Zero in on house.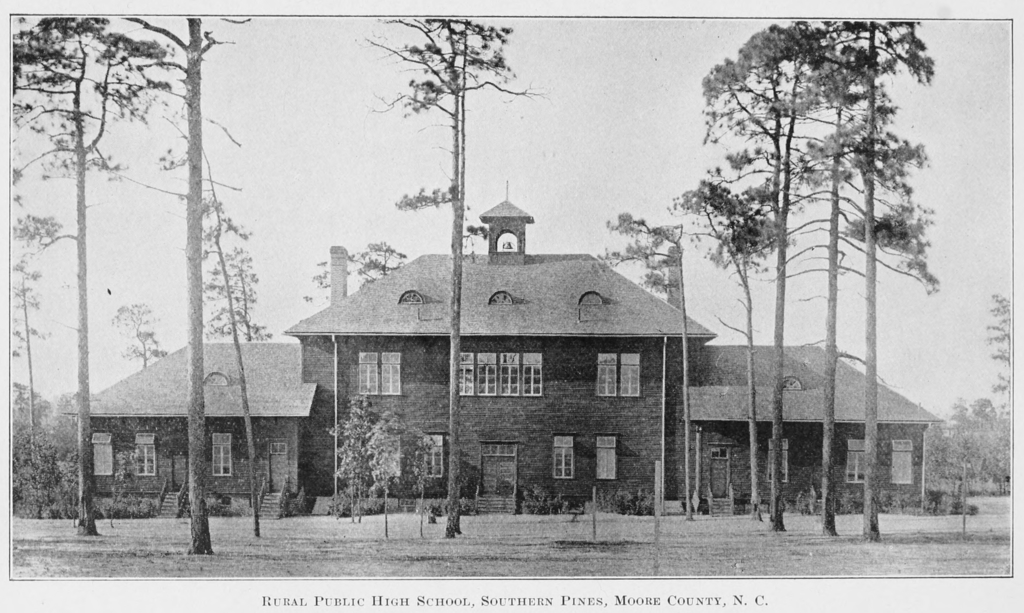
Zeroed in: 661:330:950:513.
